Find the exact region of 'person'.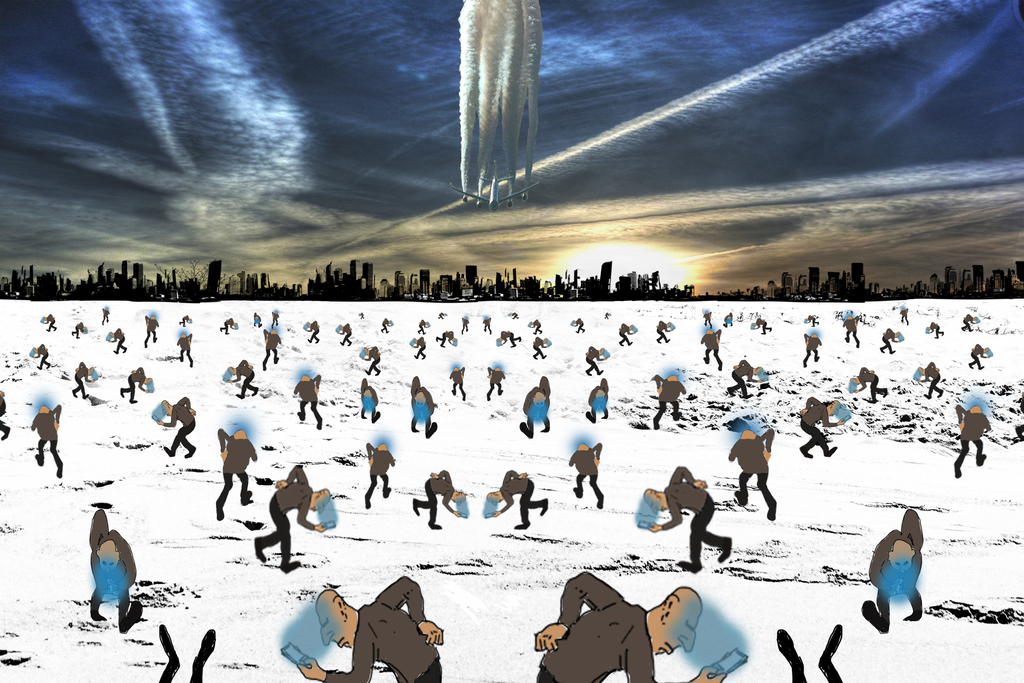
Exact region: x1=34 y1=345 x2=54 y2=369.
